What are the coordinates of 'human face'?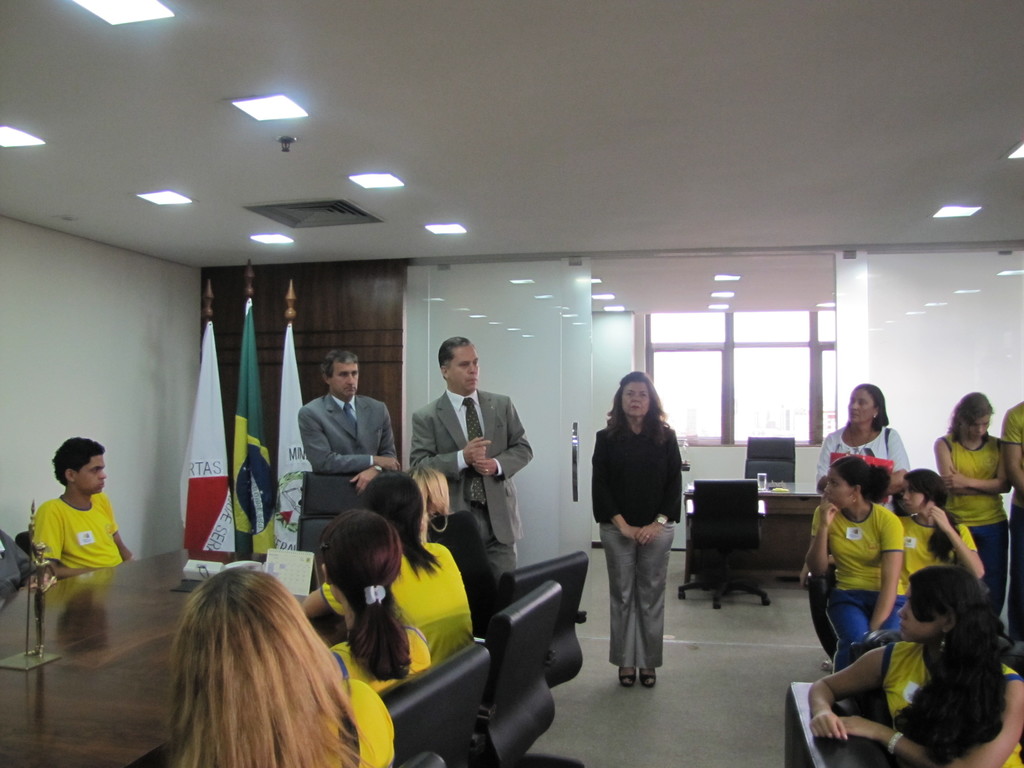
[x1=968, y1=415, x2=986, y2=440].
